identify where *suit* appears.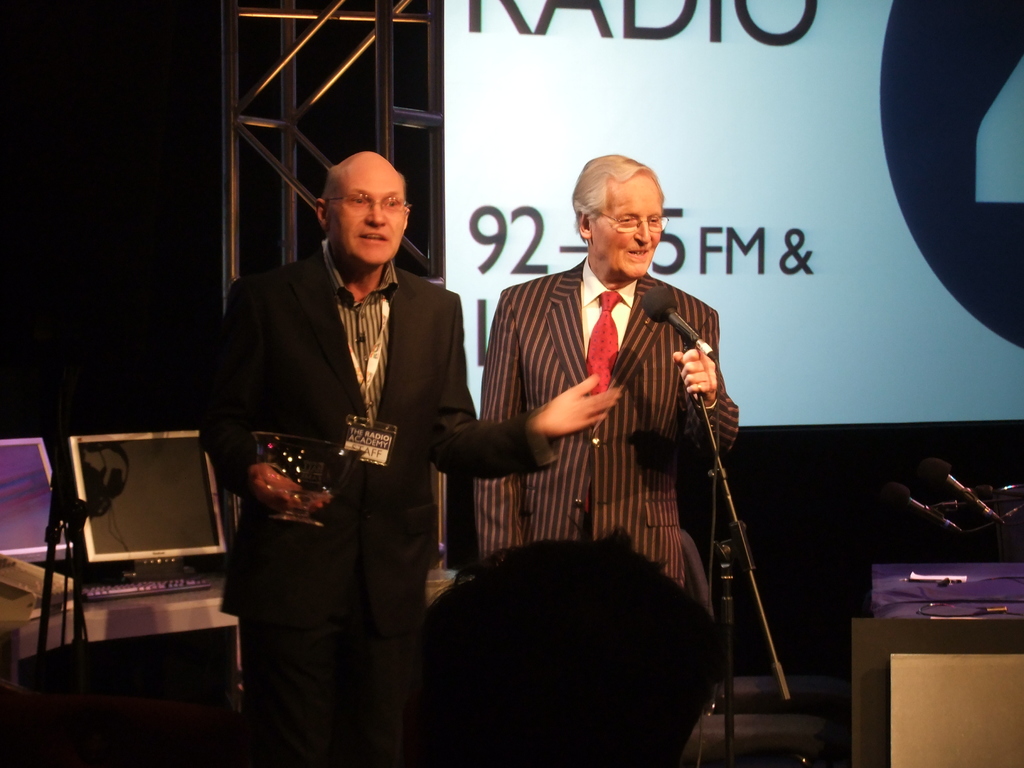
Appears at {"x1": 477, "y1": 257, "x2": 740, "y2": 591}.
